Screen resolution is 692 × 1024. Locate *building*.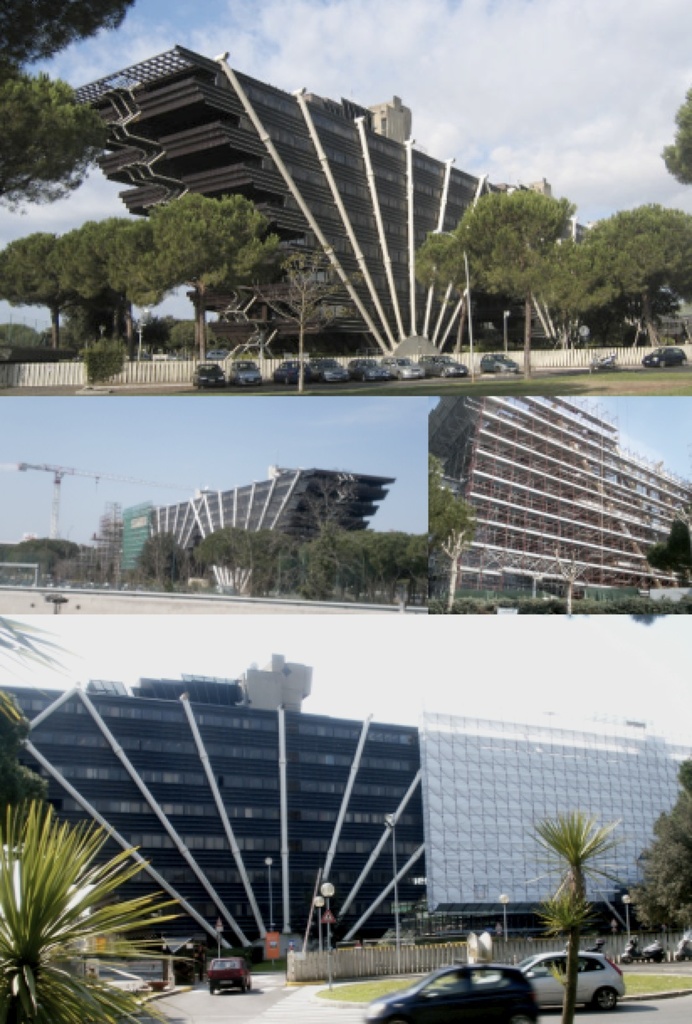
box=[95, 459, 391, 581].
